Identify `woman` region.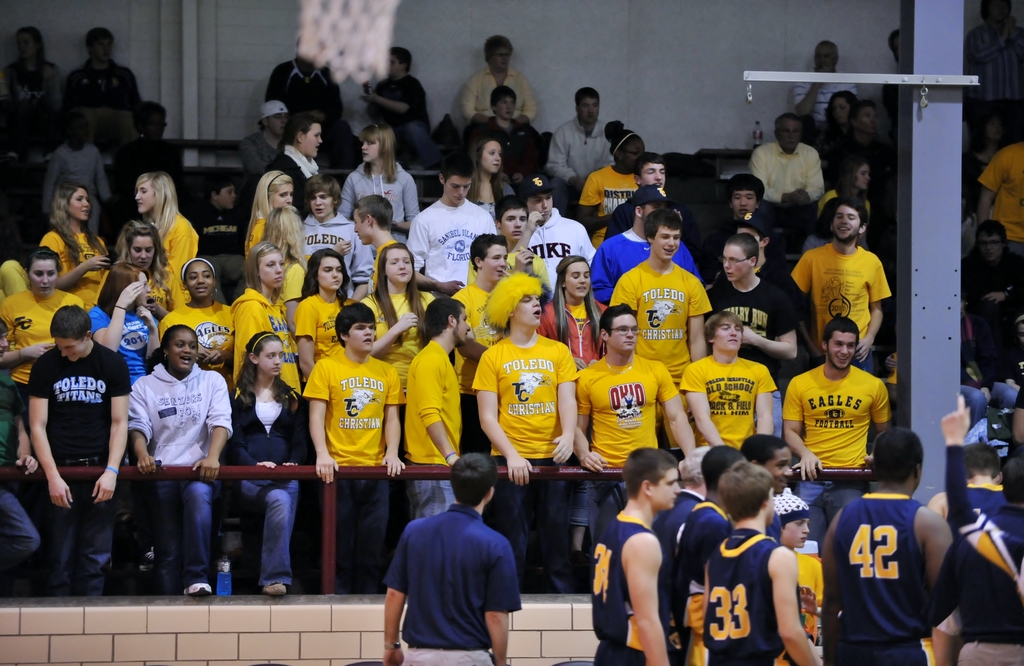
Region: x1=134 y1=168 x2=202 y2=306.
